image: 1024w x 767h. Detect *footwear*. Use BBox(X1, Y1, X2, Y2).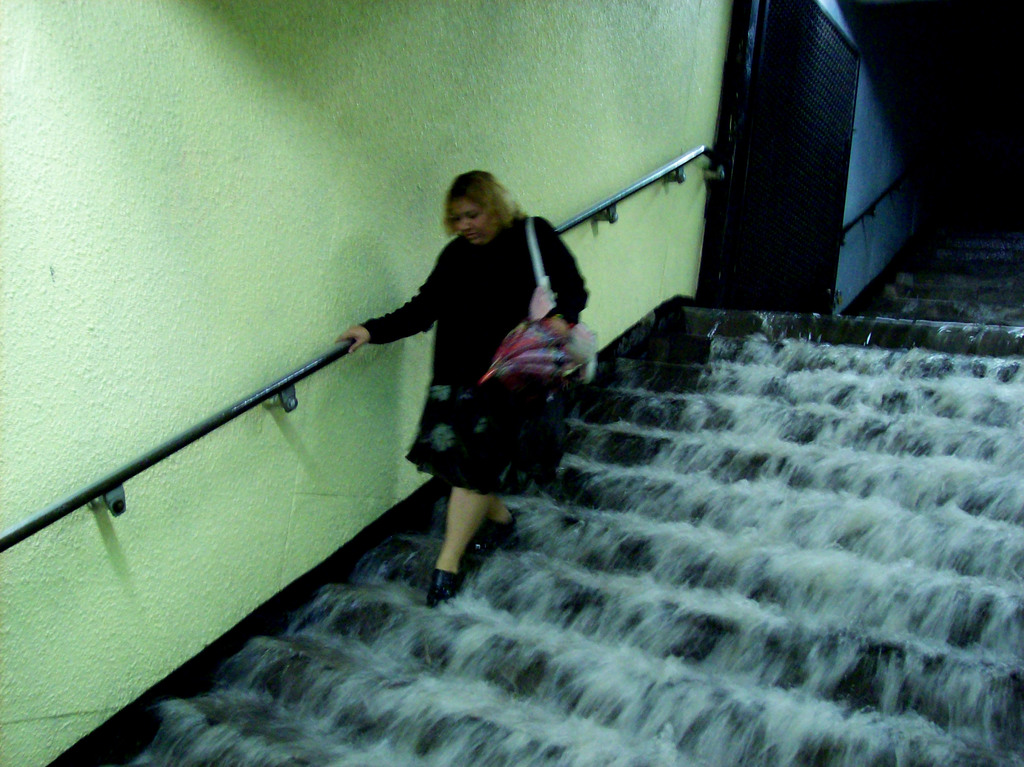
BBox(420, 558, 467, 607).
